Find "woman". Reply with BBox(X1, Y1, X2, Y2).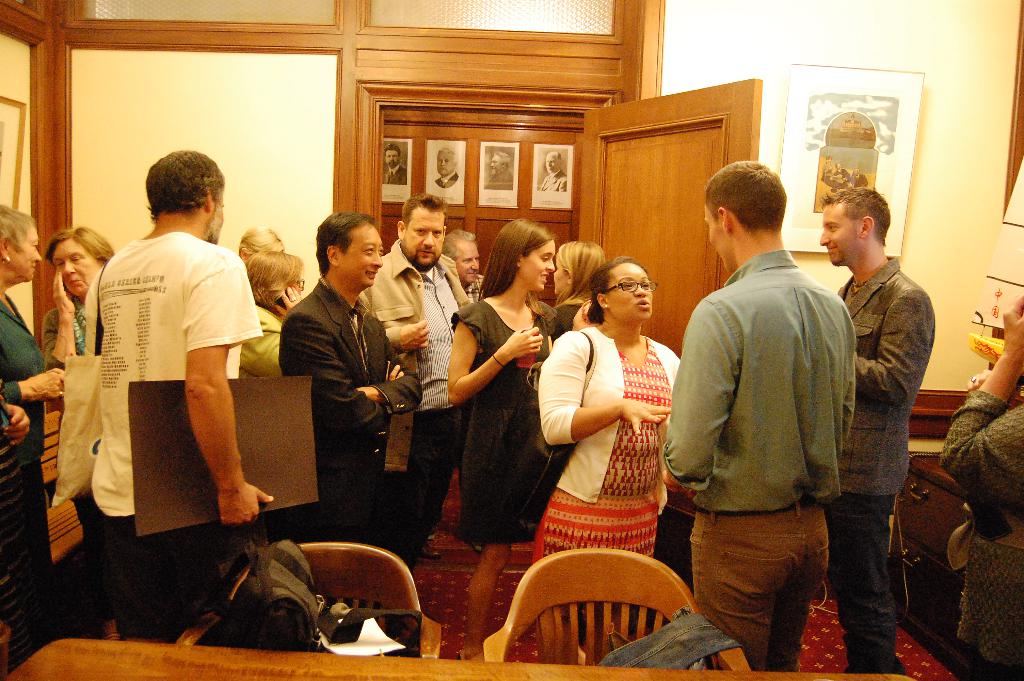
BBox(233, 251, 303, 373).
